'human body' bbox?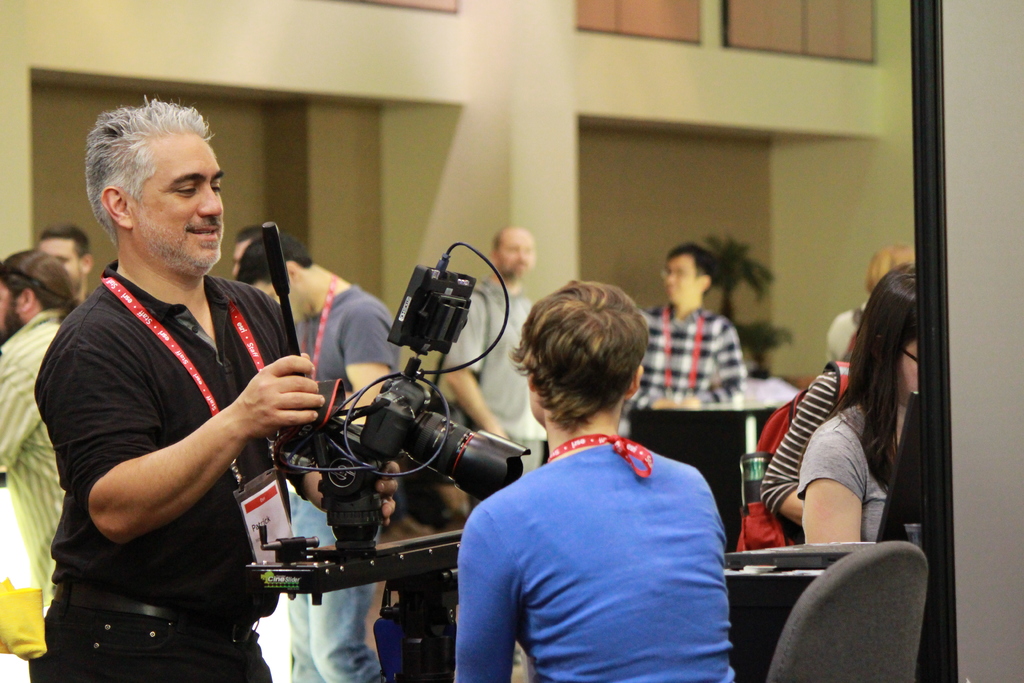
BBox(457, 281, 732, 682)
